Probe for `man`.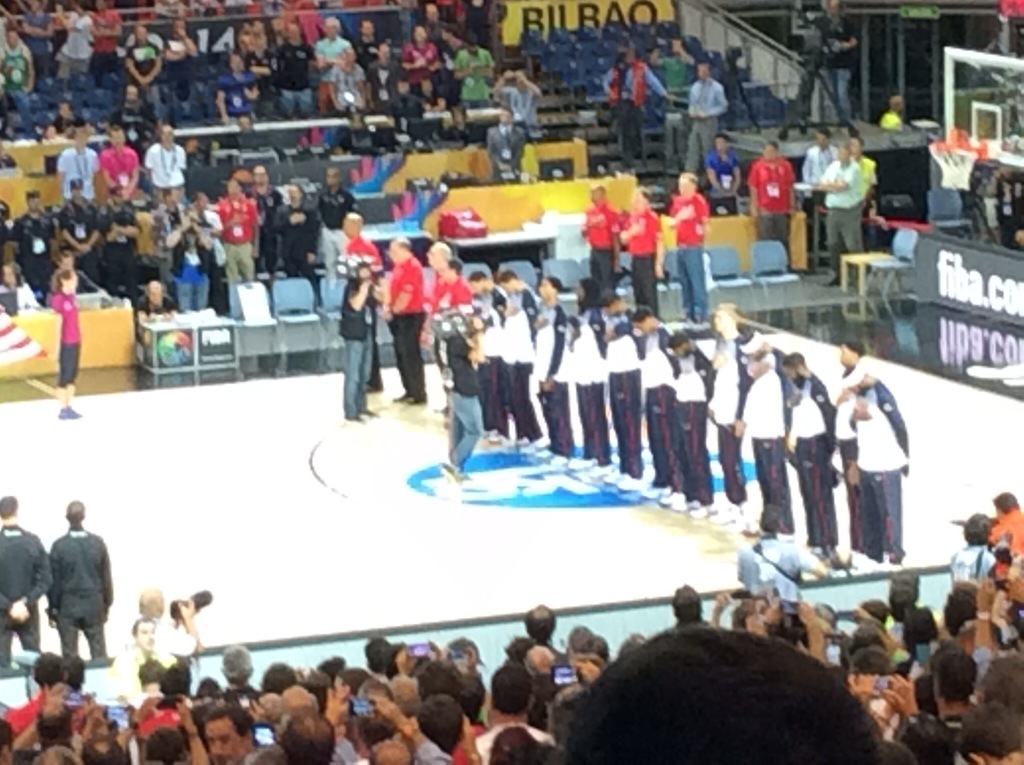
Probe result: (616,189,659,313).
